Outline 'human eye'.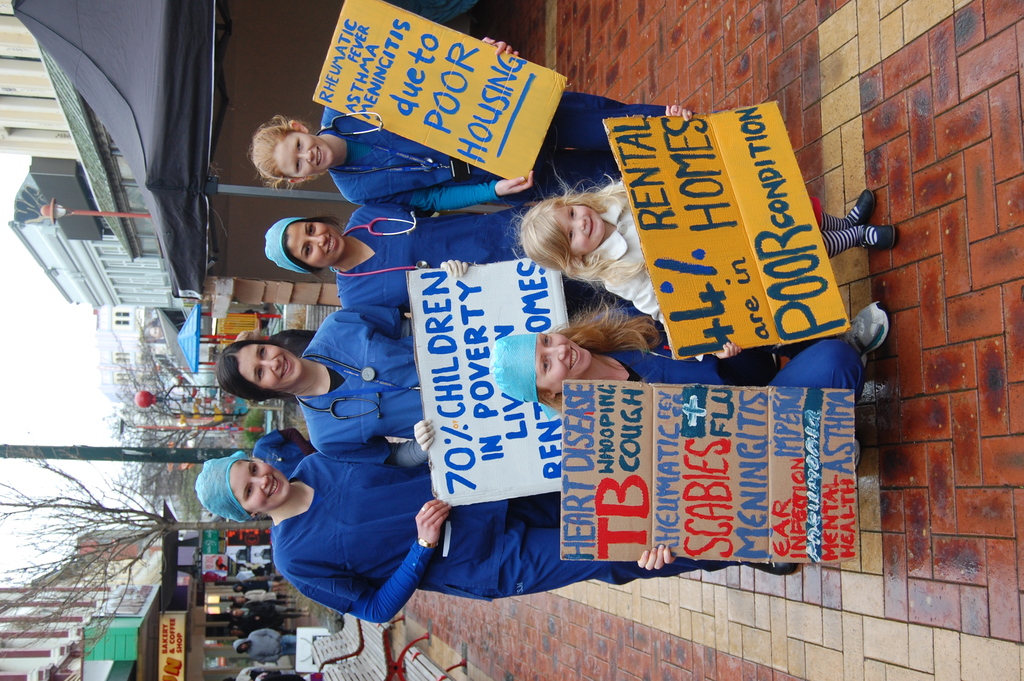
Outline: <region>244, 486, 253, 502</region>.
